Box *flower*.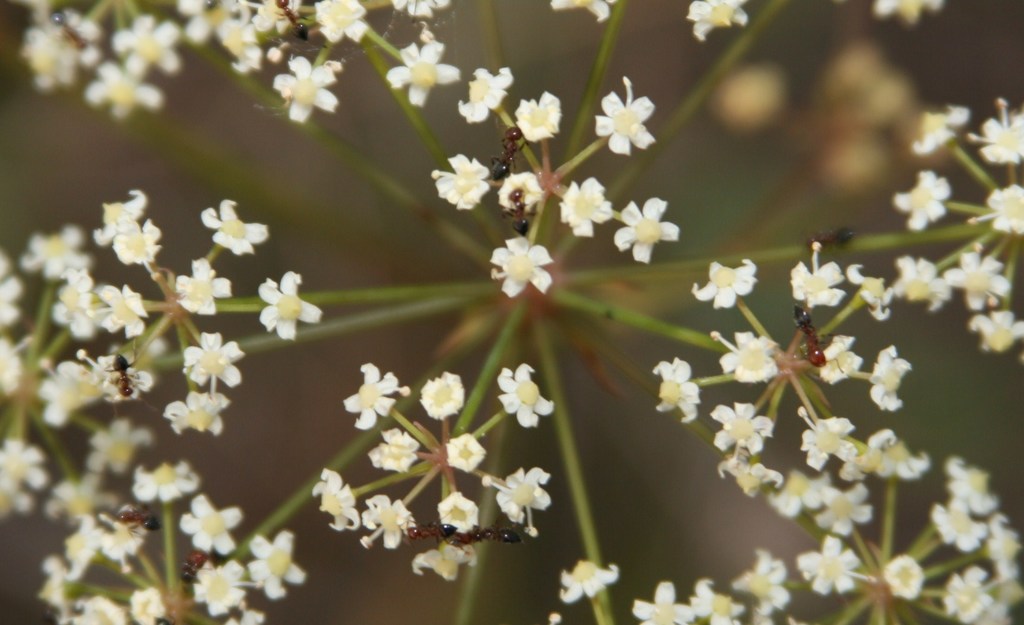
box(716, 450, 783, 501).
